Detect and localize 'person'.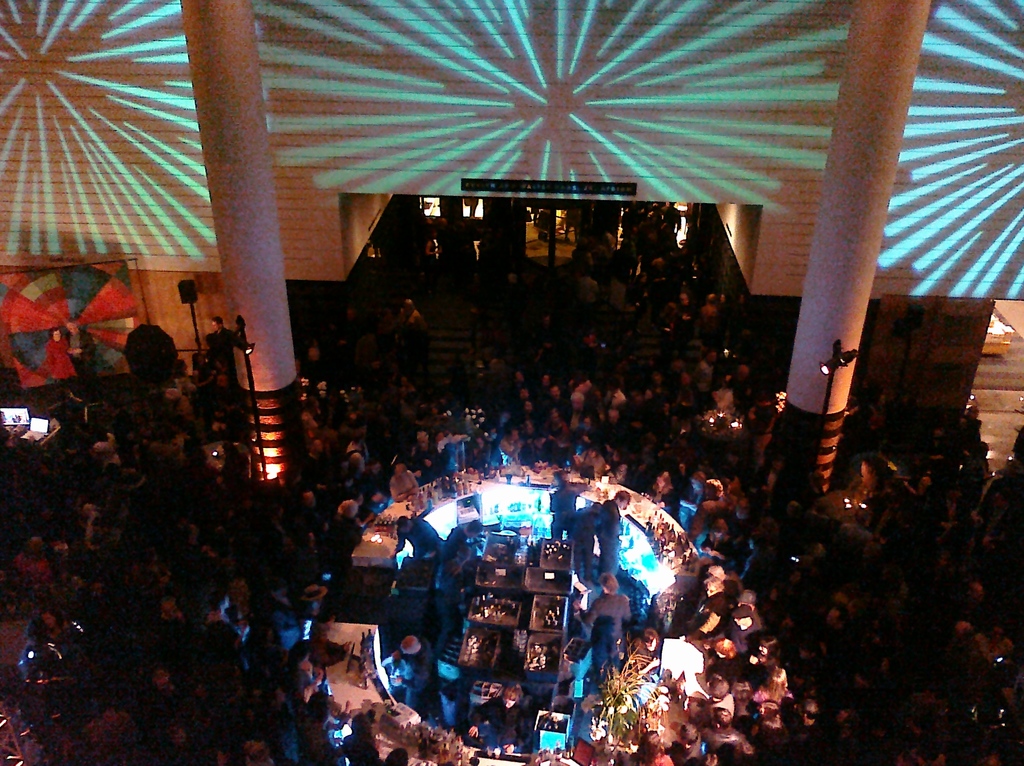
Localized at (436,518,486,579).
